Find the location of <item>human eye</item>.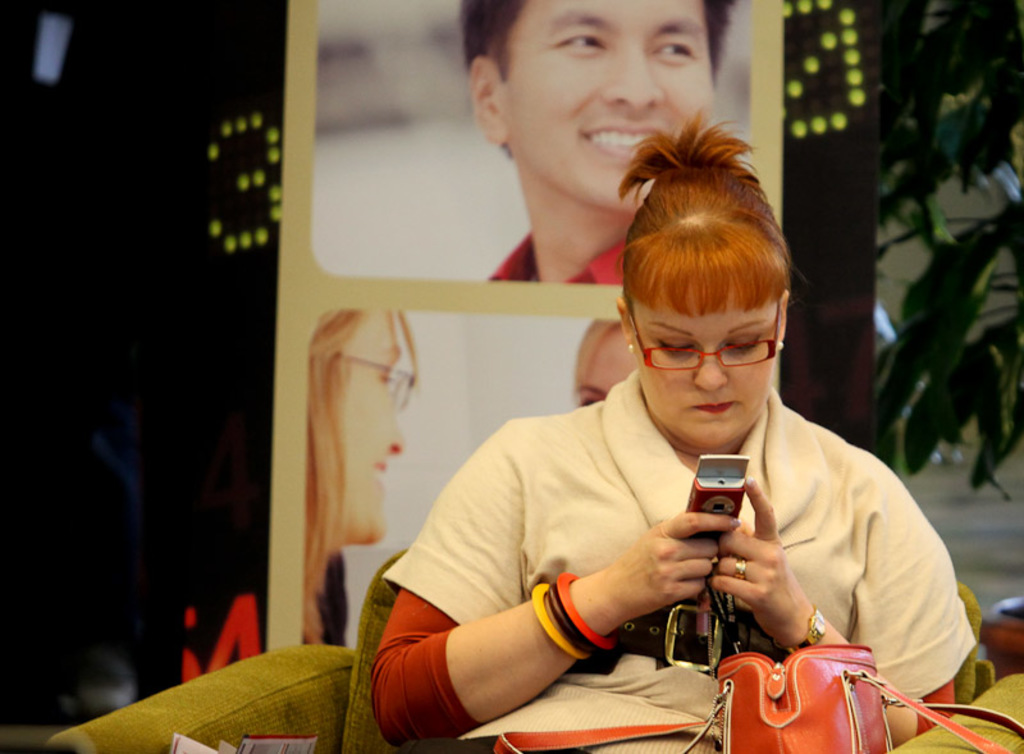
Location: [left=721, top=330, right=769, bottom=353].
